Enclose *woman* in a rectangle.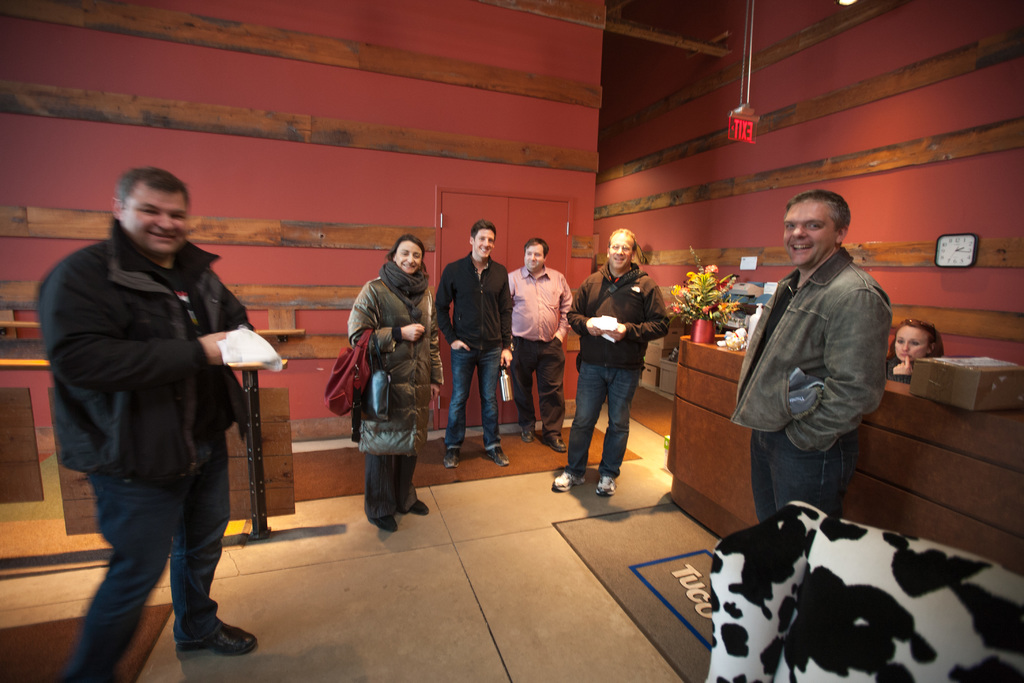
(883,318,945,384).
